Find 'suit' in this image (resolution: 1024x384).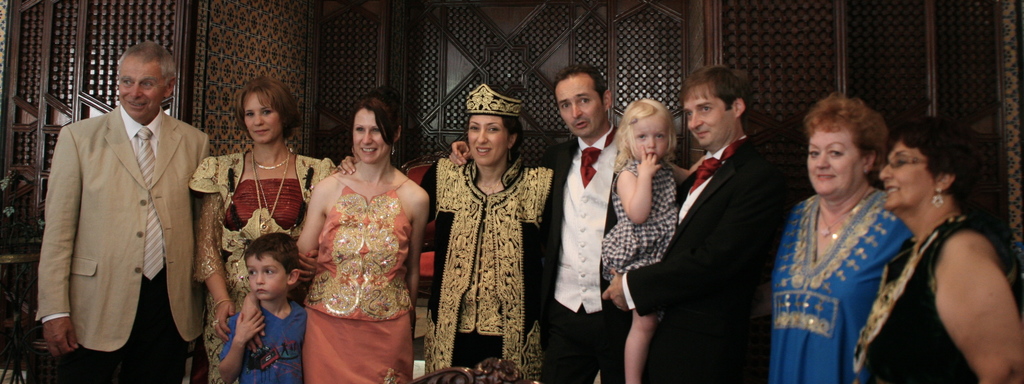
540, 124, 630, 383.
